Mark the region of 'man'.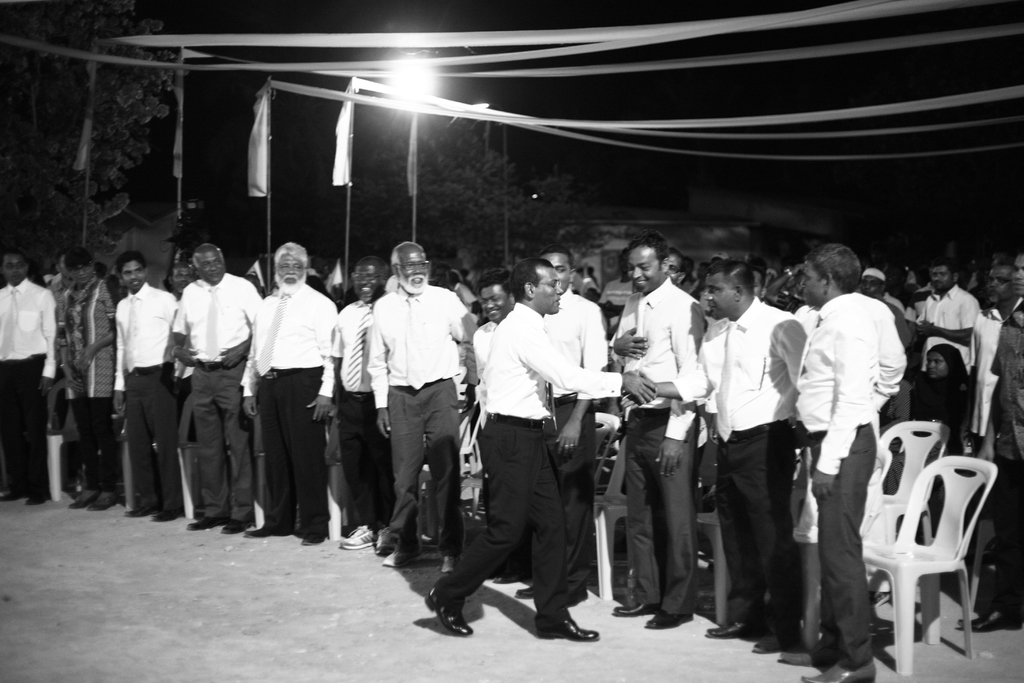
Region: bbox=(111, 255, 177, 525).
